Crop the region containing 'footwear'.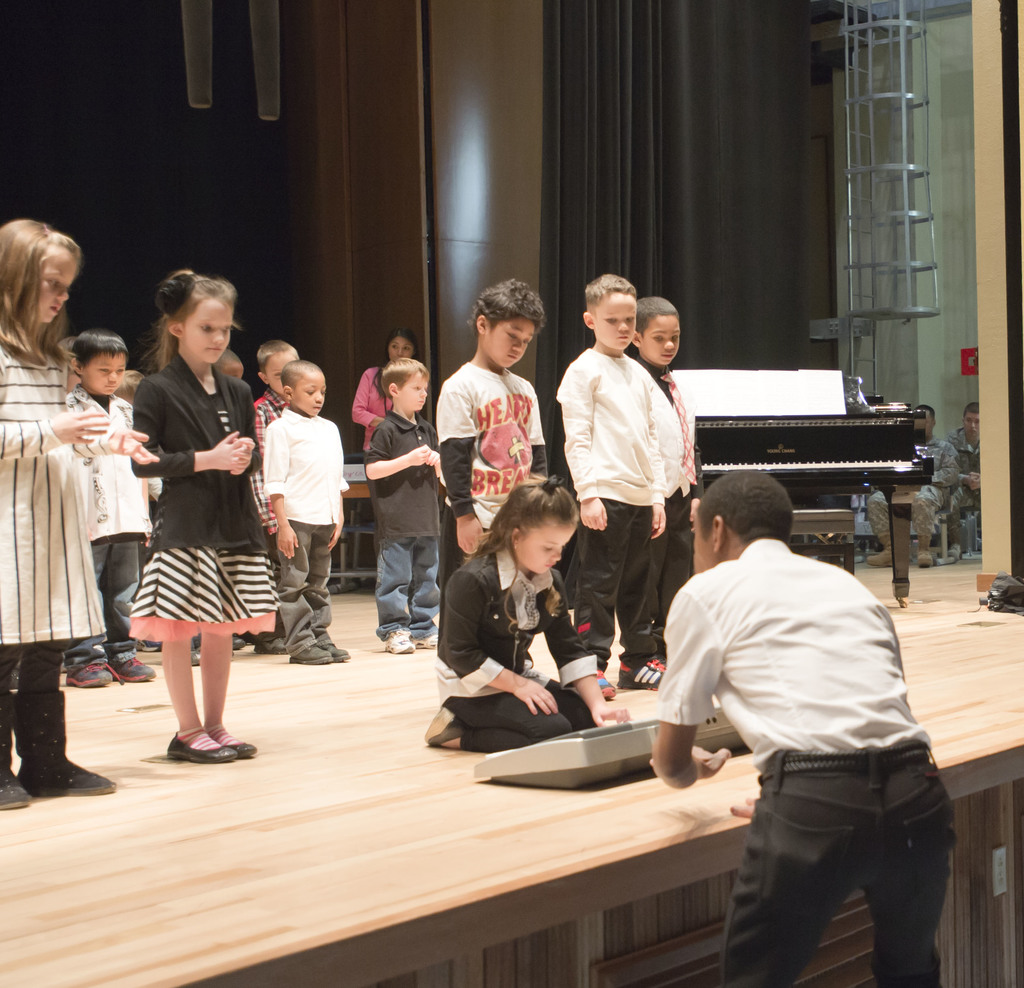
Crop region: box(589, 669, 621, 699).
